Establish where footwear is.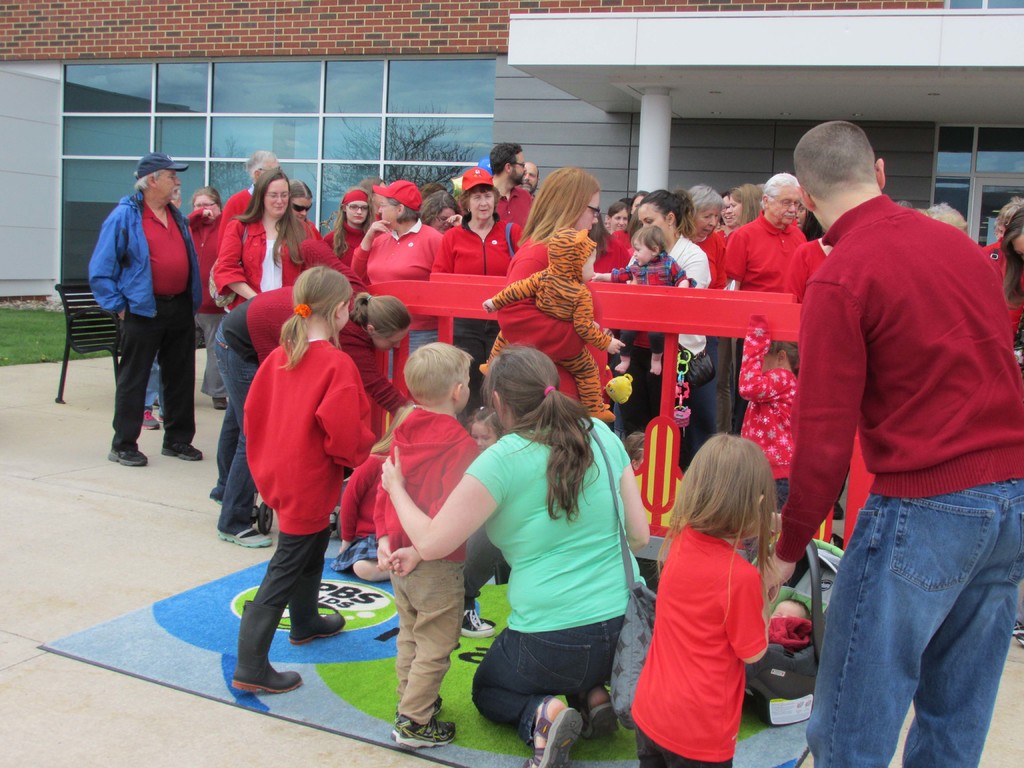
Established at {"x1": 518, "y1": 698, "x2": 577, "y2": 767}.
